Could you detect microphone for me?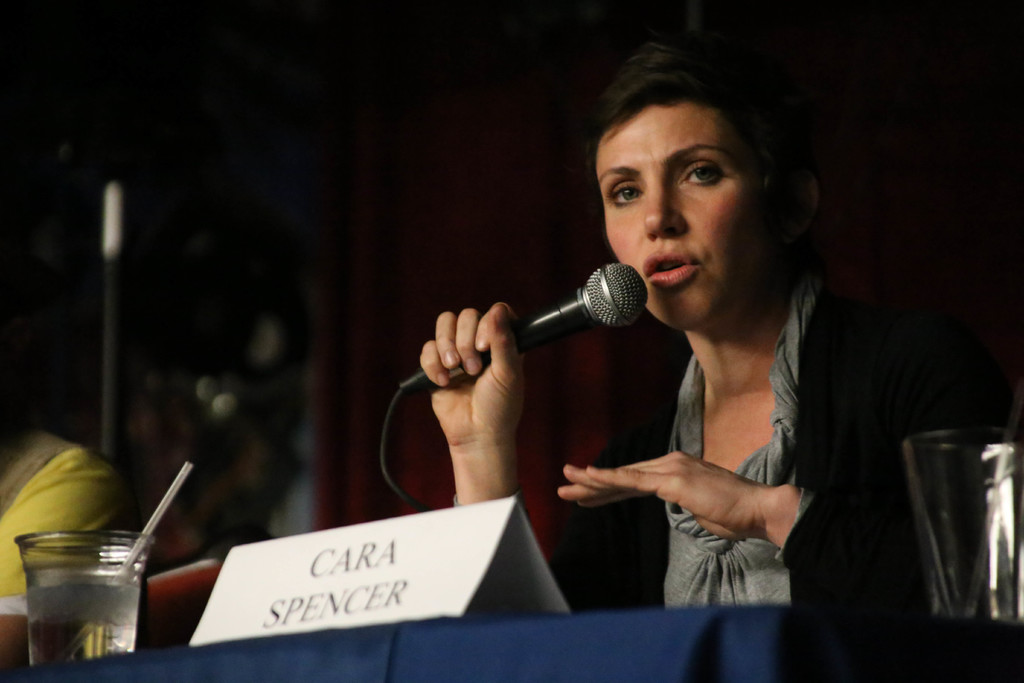
Detection result: locate(397, 261, 653, 404).
